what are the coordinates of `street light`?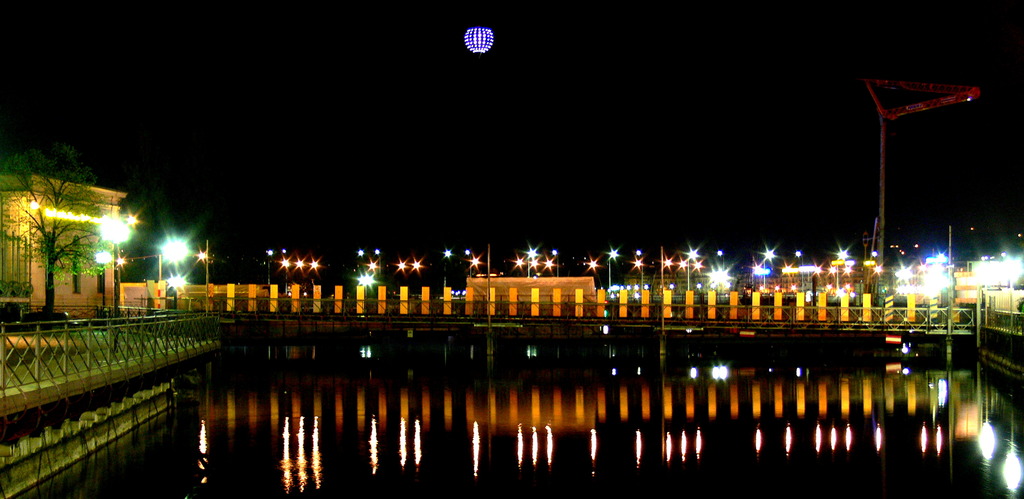
359, 256, 385, 281.
